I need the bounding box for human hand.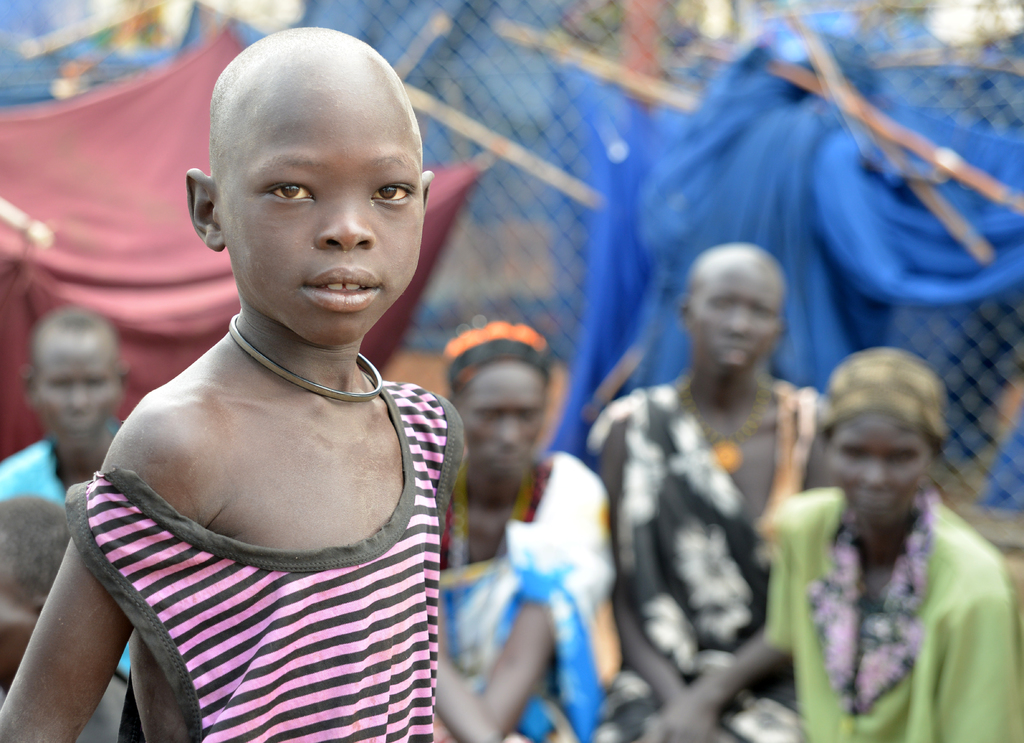
Here it is: 634, 694, 717, 742.
